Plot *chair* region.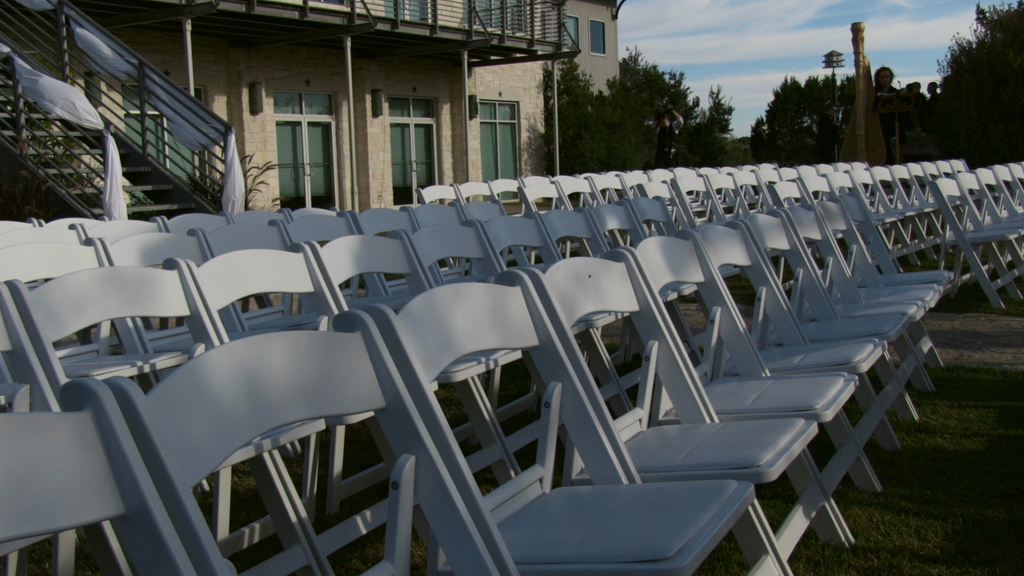
Plotted at <region>815, 195, 947, 385</region>.
